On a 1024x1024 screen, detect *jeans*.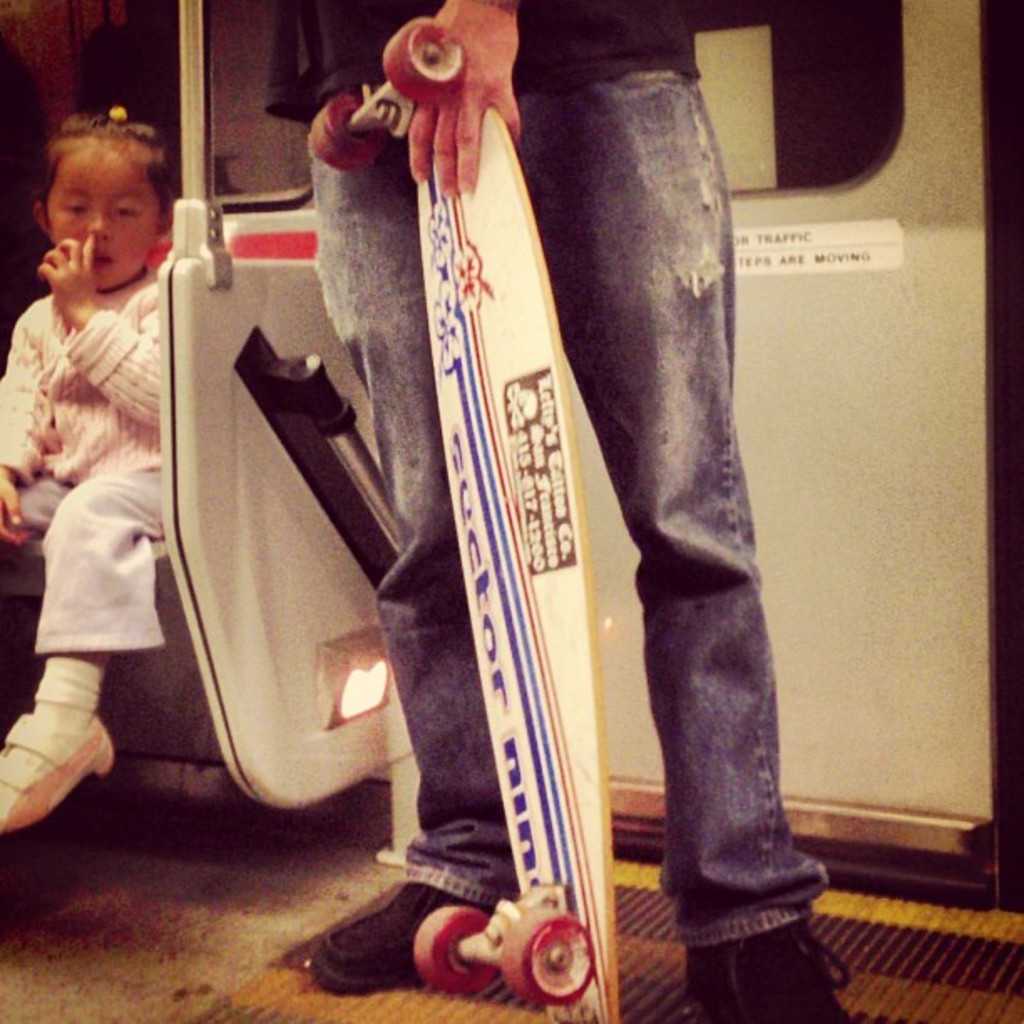
x1=316 y1=75 x2=823 y2=950.
